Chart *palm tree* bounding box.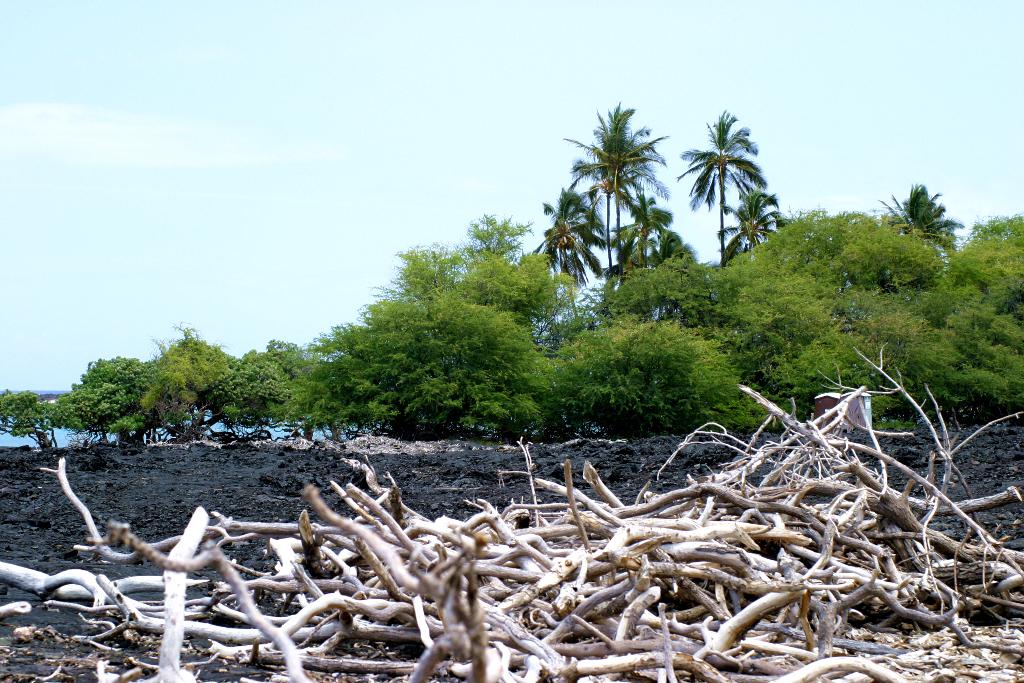
Charted: <bbox>881, 175, 944, 256</bbox>.
